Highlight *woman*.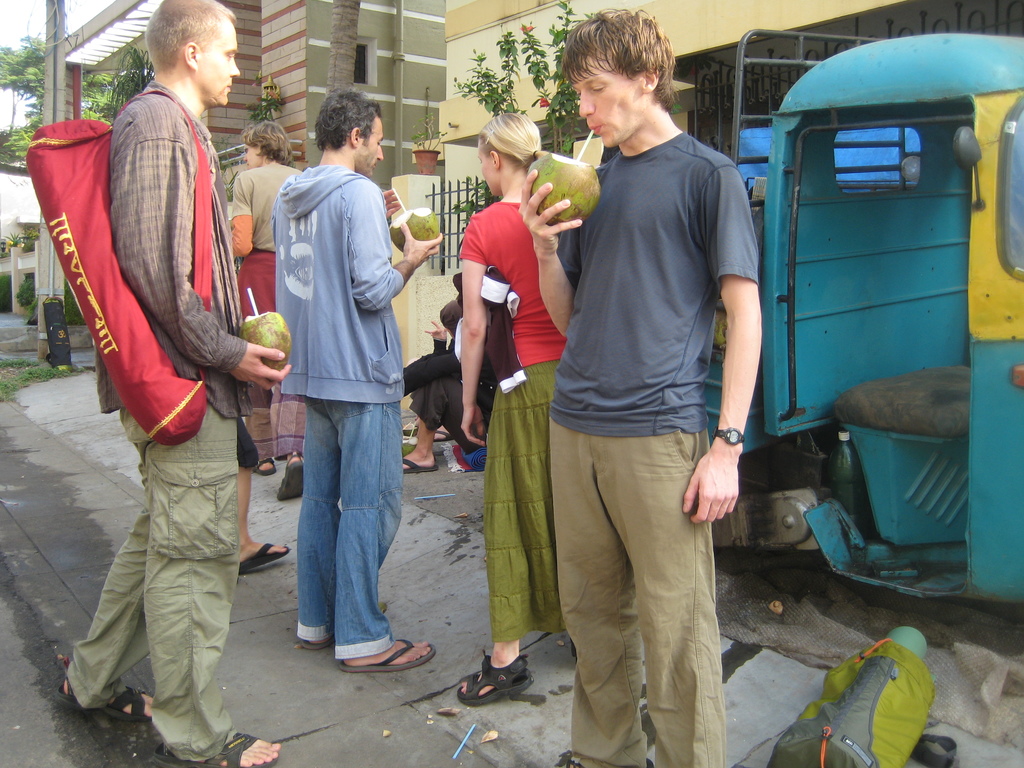
Highlighted region: [x1=218, y1=116, x2=321, y2=518].
